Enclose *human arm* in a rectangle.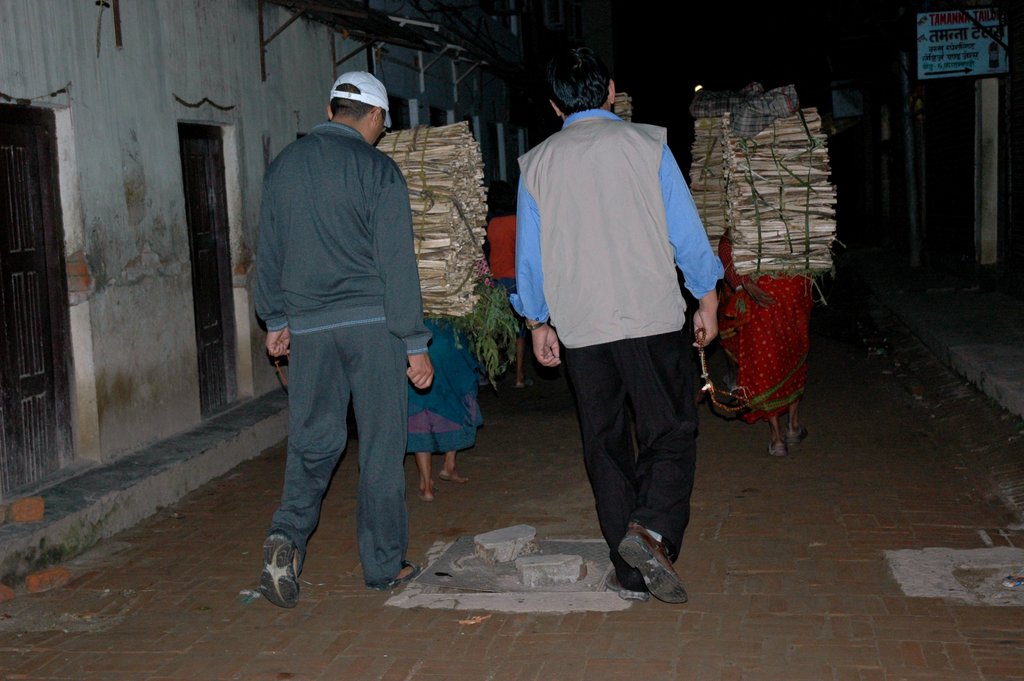
box=[372, 164, 439, 393].
